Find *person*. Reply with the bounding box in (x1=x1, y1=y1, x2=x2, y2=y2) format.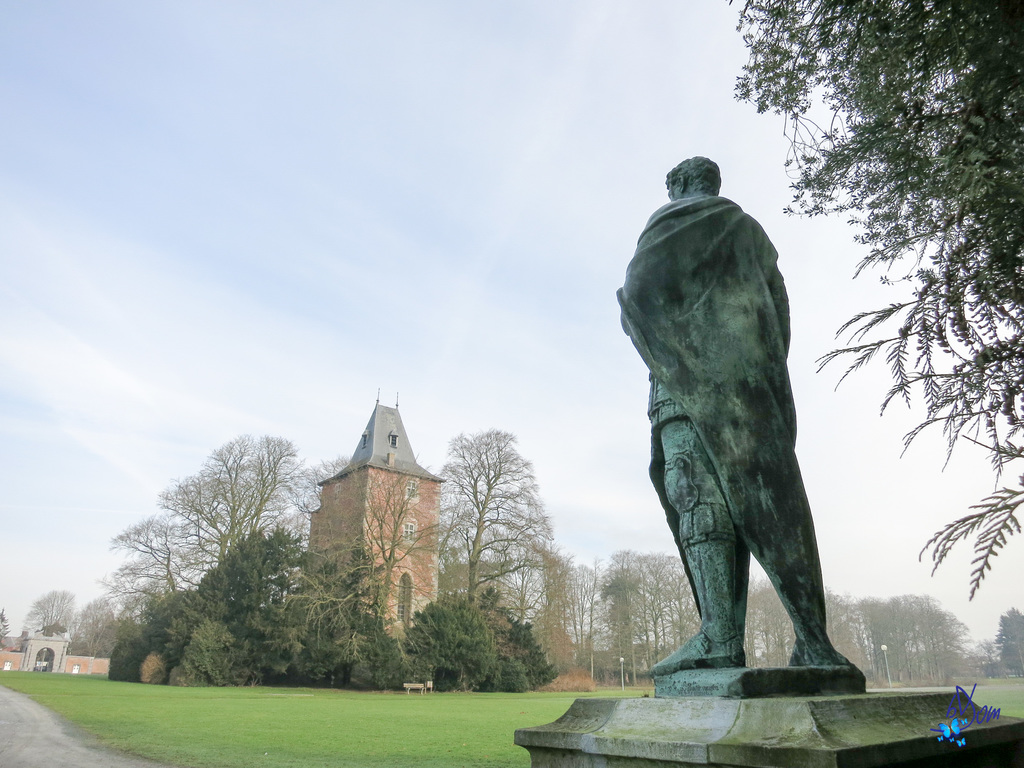
(x1=614, y1=129, x2=838, y2=703).
